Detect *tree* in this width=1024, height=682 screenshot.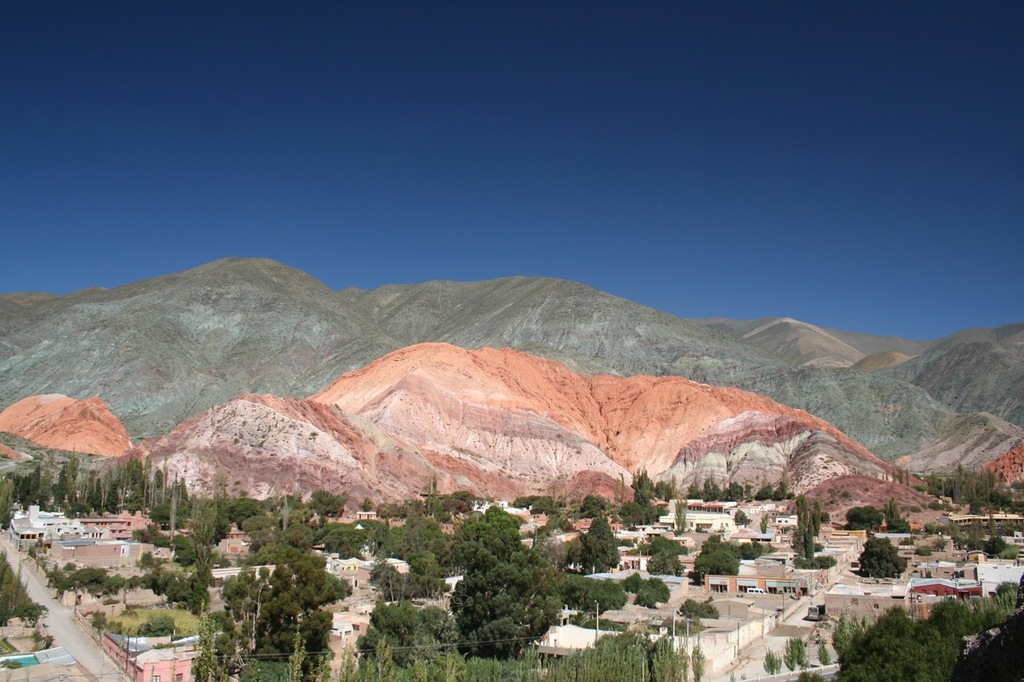
Detection: <region>726, 481, 744, 500</region>.
